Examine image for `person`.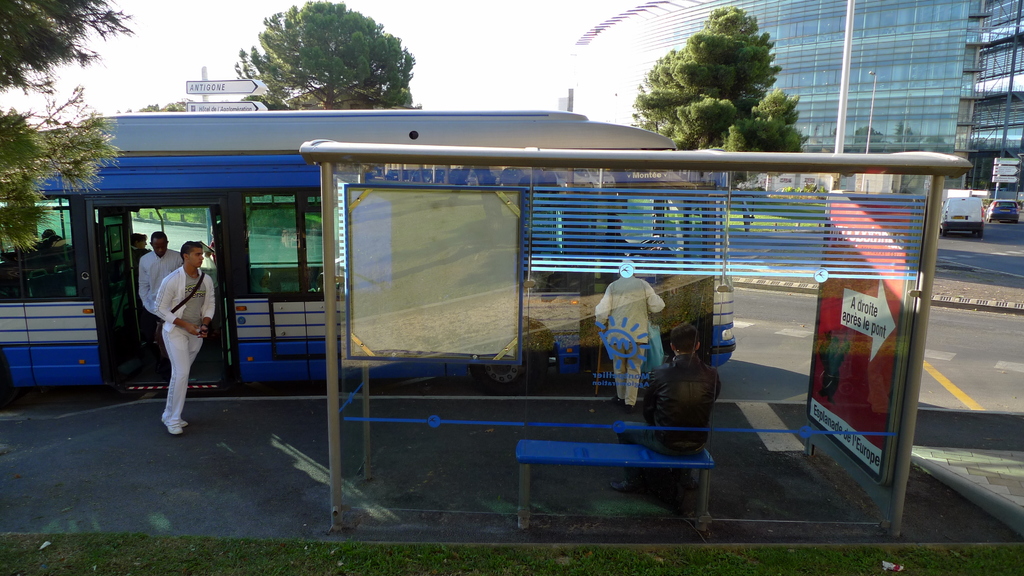
Examination result: bbox(135, 228, 186, 381).
